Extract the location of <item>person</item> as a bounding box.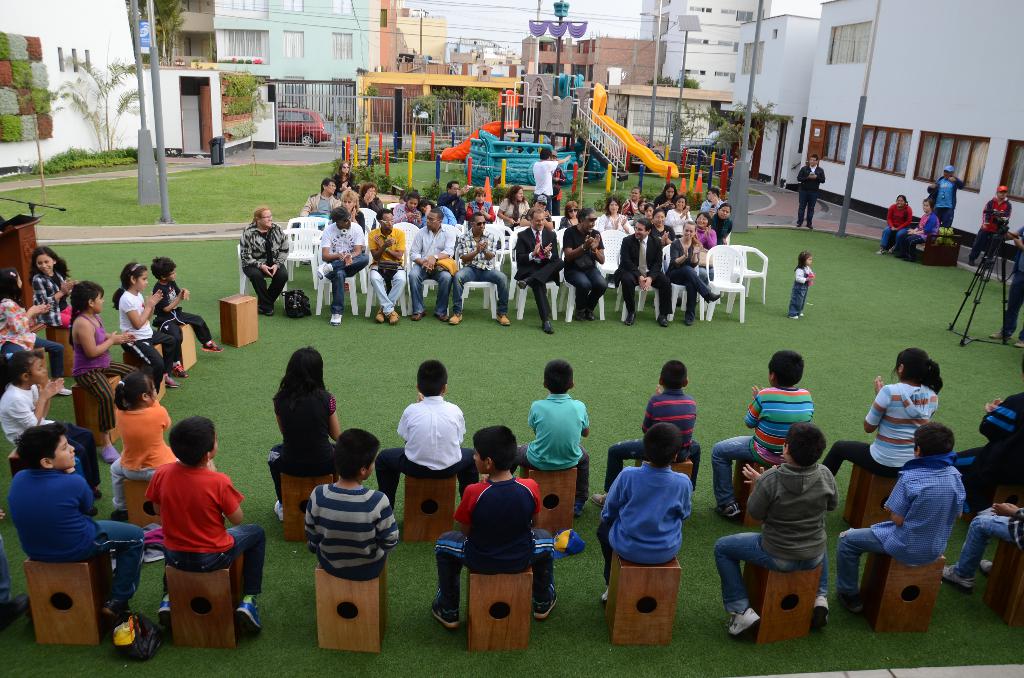
left=744, top=409, right=845, bottom=637.
